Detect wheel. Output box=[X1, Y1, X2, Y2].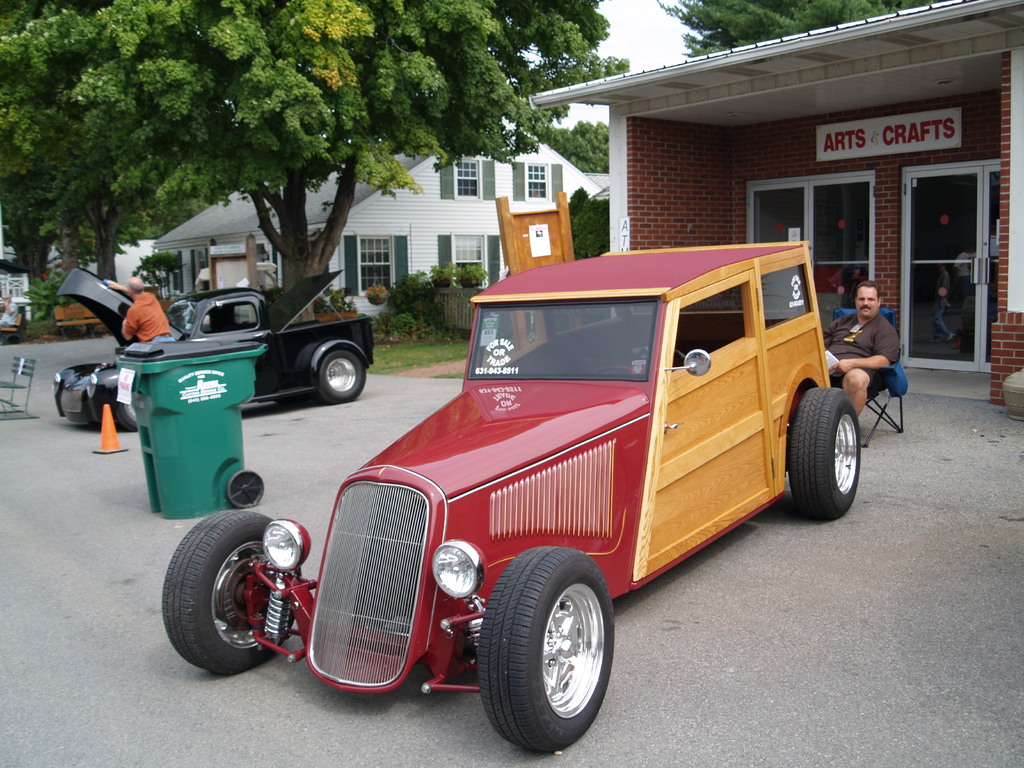
box=[228, 472, 262, 509].
